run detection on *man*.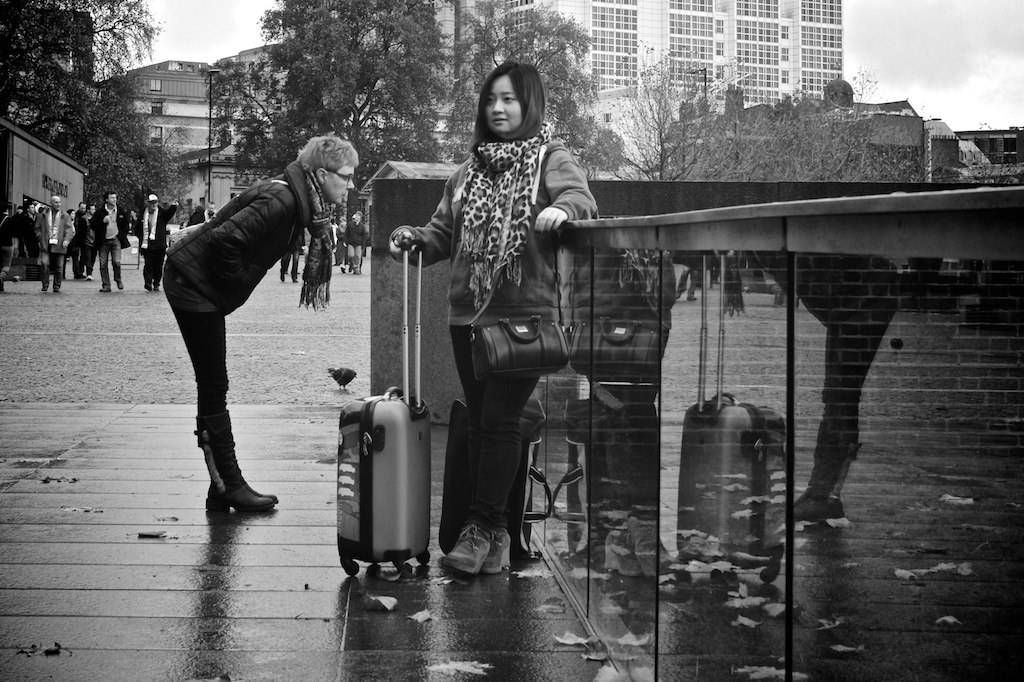
Result: bbox(280, 228, 304, 286).
